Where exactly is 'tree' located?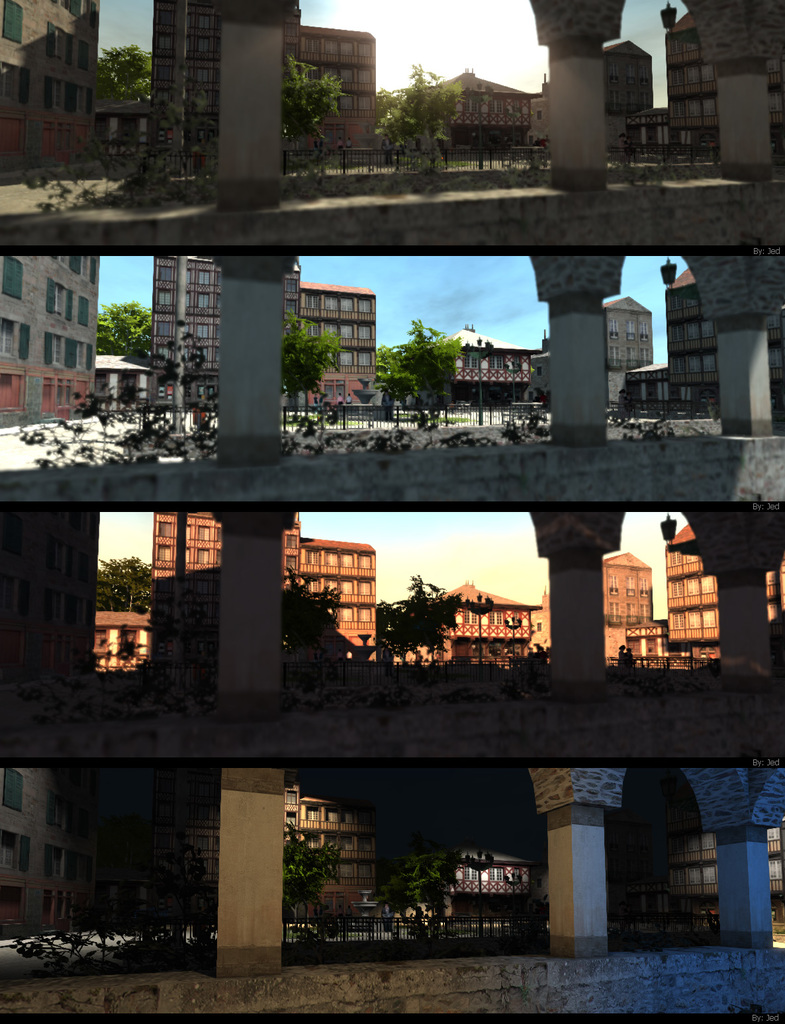
Its bounding box is x1=283, y1=568, x2=343, y2=655.
